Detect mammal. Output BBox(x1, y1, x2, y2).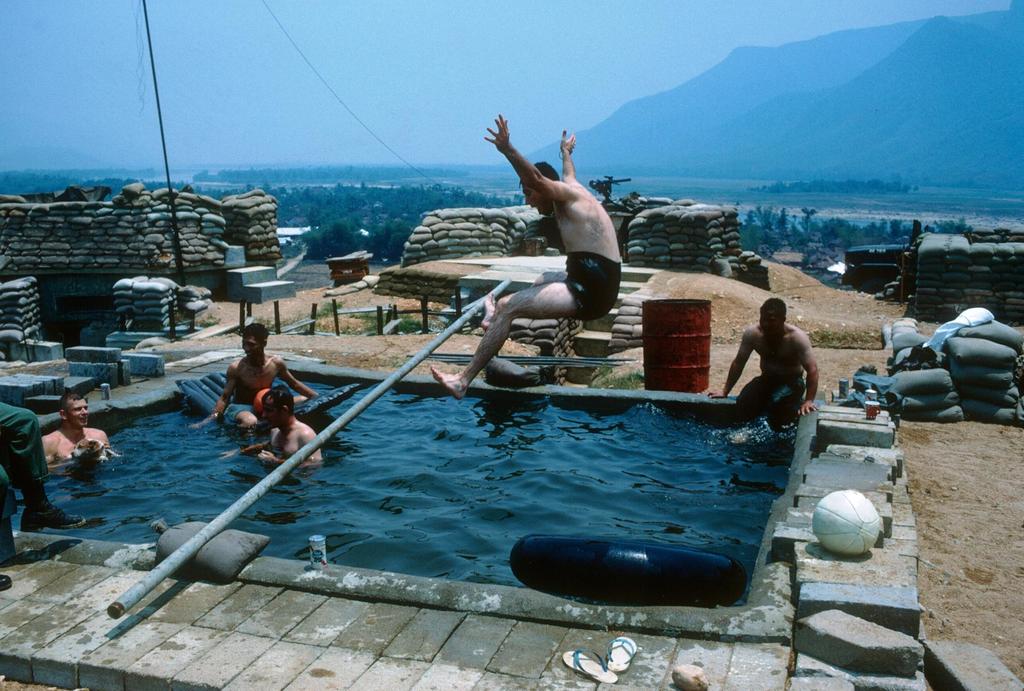
BBox(726, 302, 830, 441).
